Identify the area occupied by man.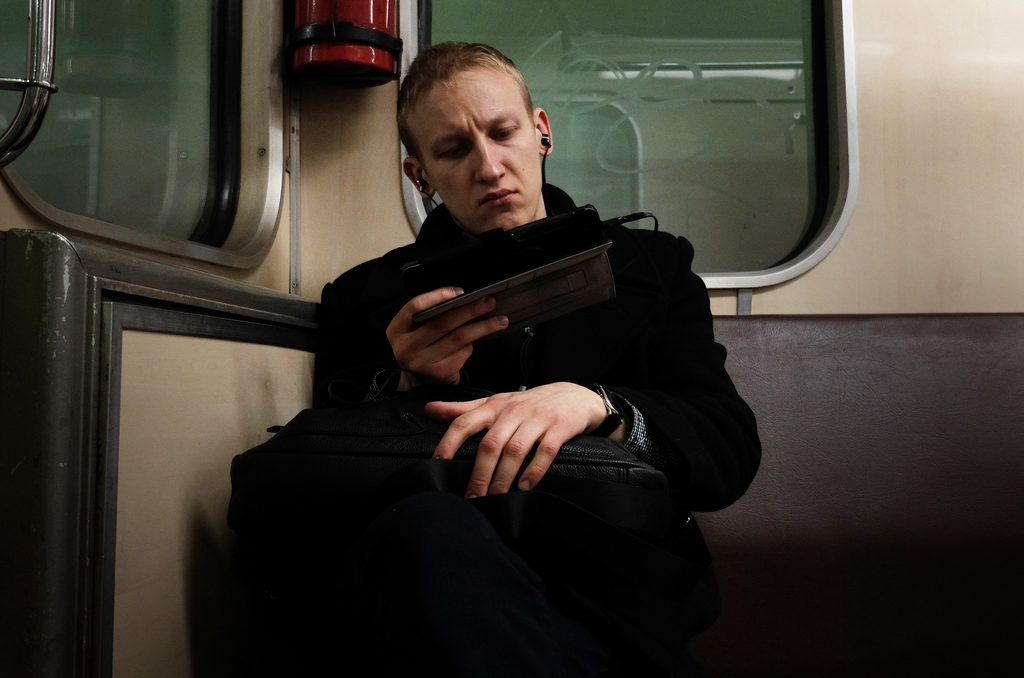
Area: {"left": 218, "top": 83, "right": 758, "bottom": 613}.
